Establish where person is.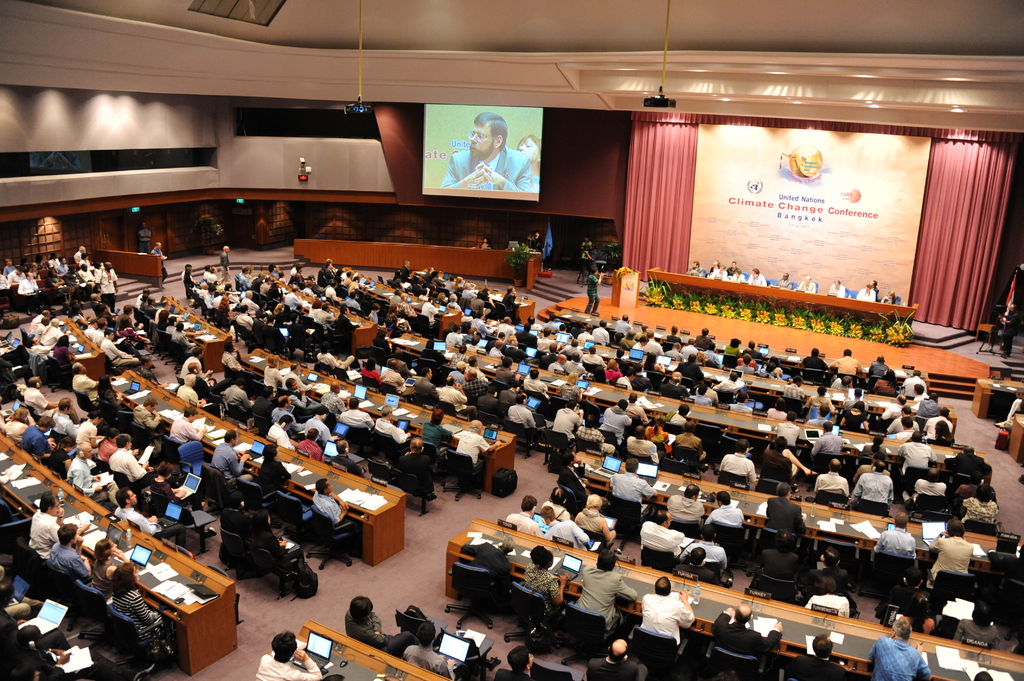
Established at 336 397 376 429.
